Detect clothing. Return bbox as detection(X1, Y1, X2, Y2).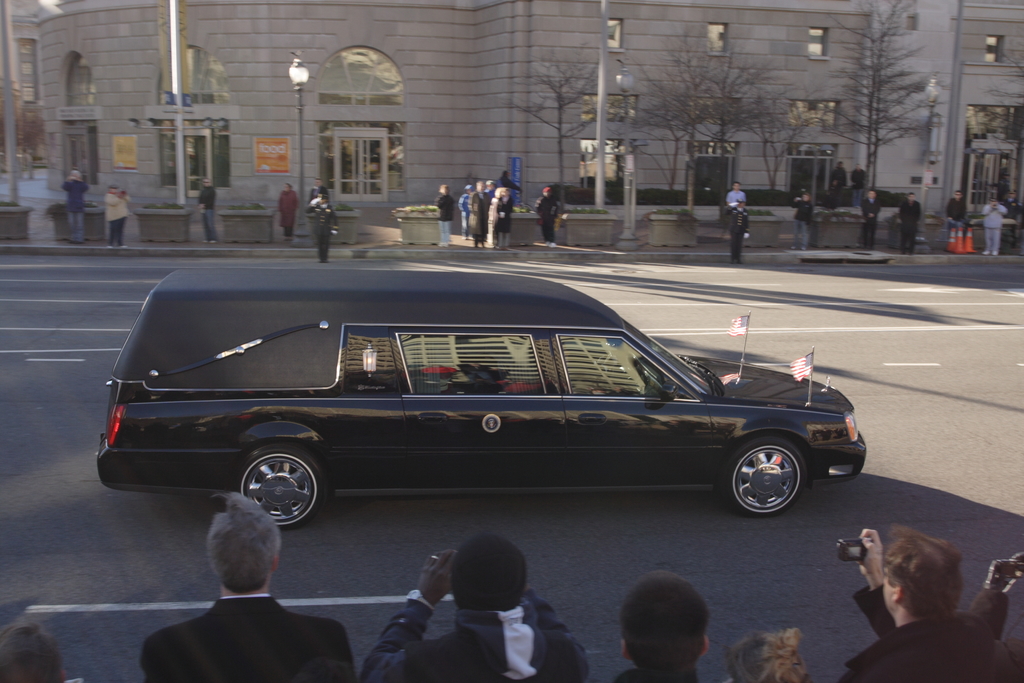
detection(435, 186, 459, 243).
